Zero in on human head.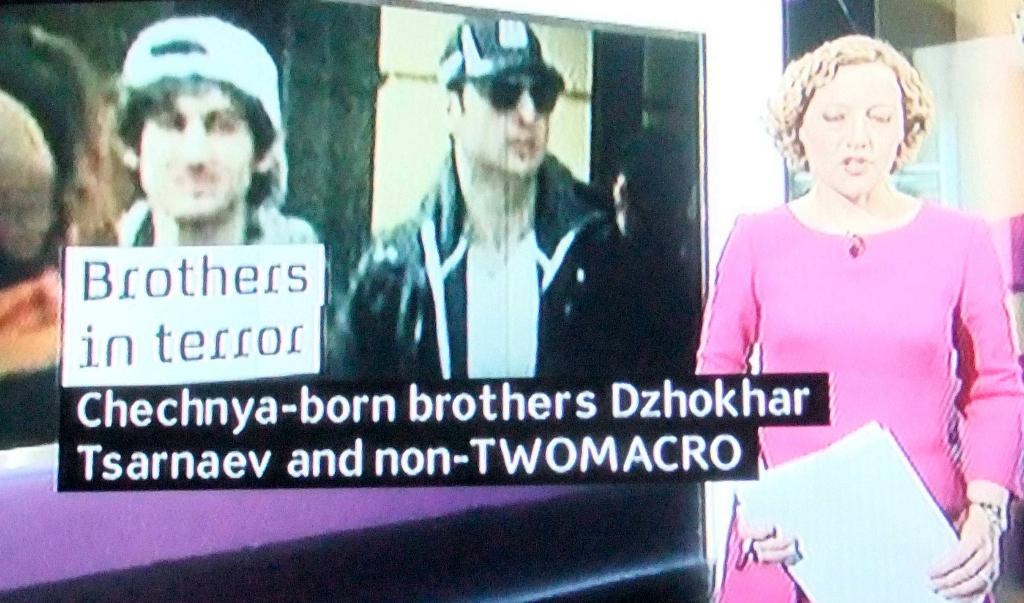
Zeroed in: detection(778, 35, 927, 199).
